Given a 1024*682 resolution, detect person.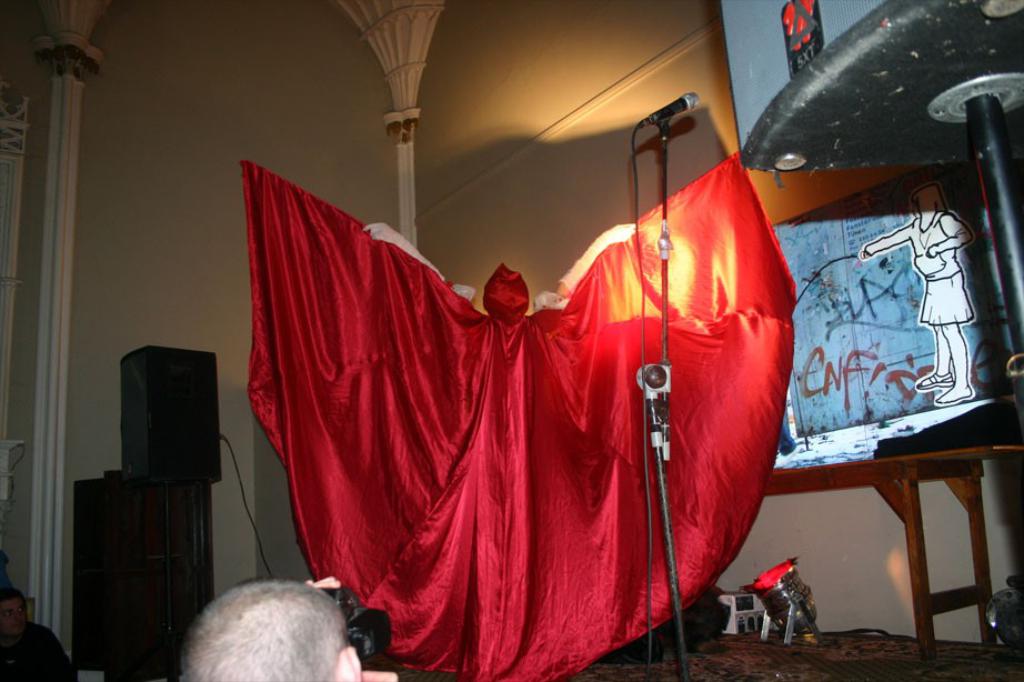
bbox=[181, 581, 369, 681].
